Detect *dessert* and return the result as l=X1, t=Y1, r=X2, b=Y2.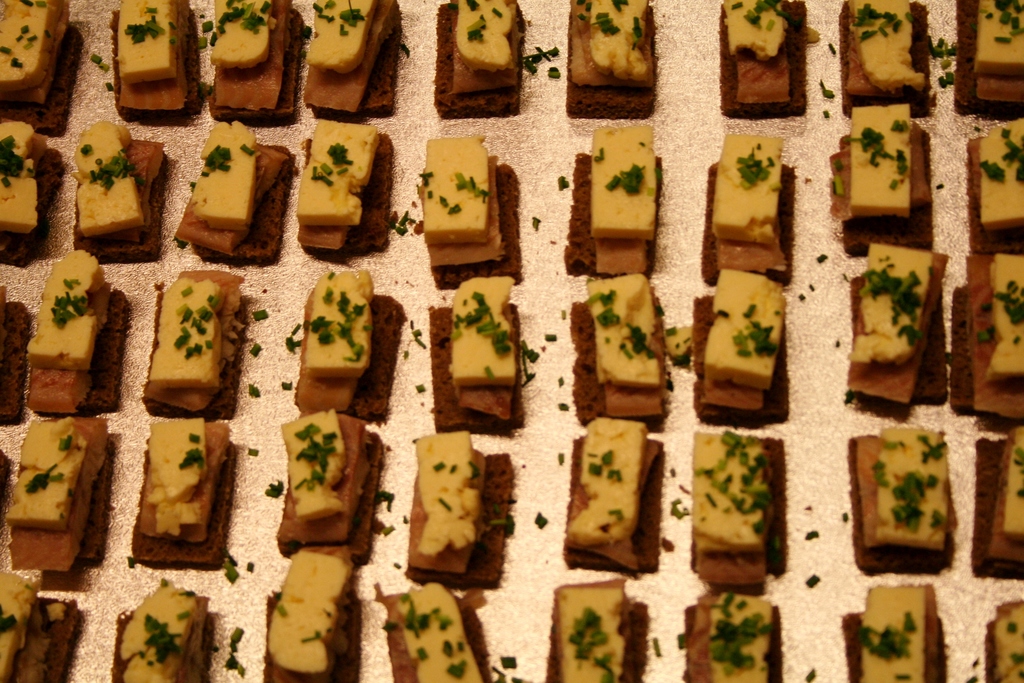
l=845, t=428, r=958, b=573.
